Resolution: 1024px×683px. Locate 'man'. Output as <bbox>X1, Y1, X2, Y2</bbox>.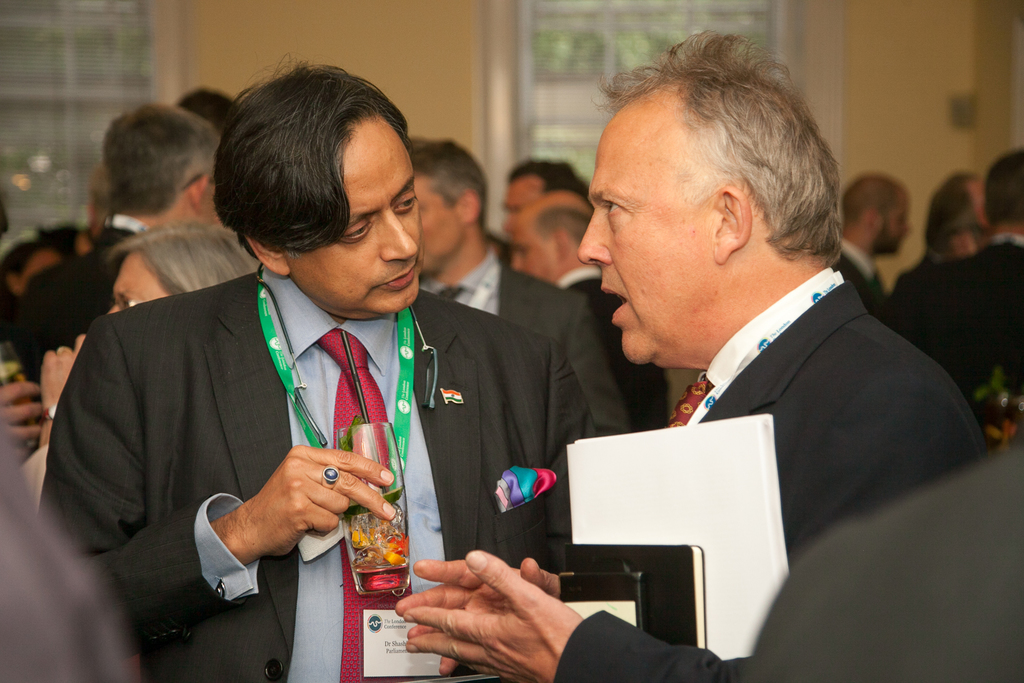
<bbox>504, 158, 593, 231</bbox>.
